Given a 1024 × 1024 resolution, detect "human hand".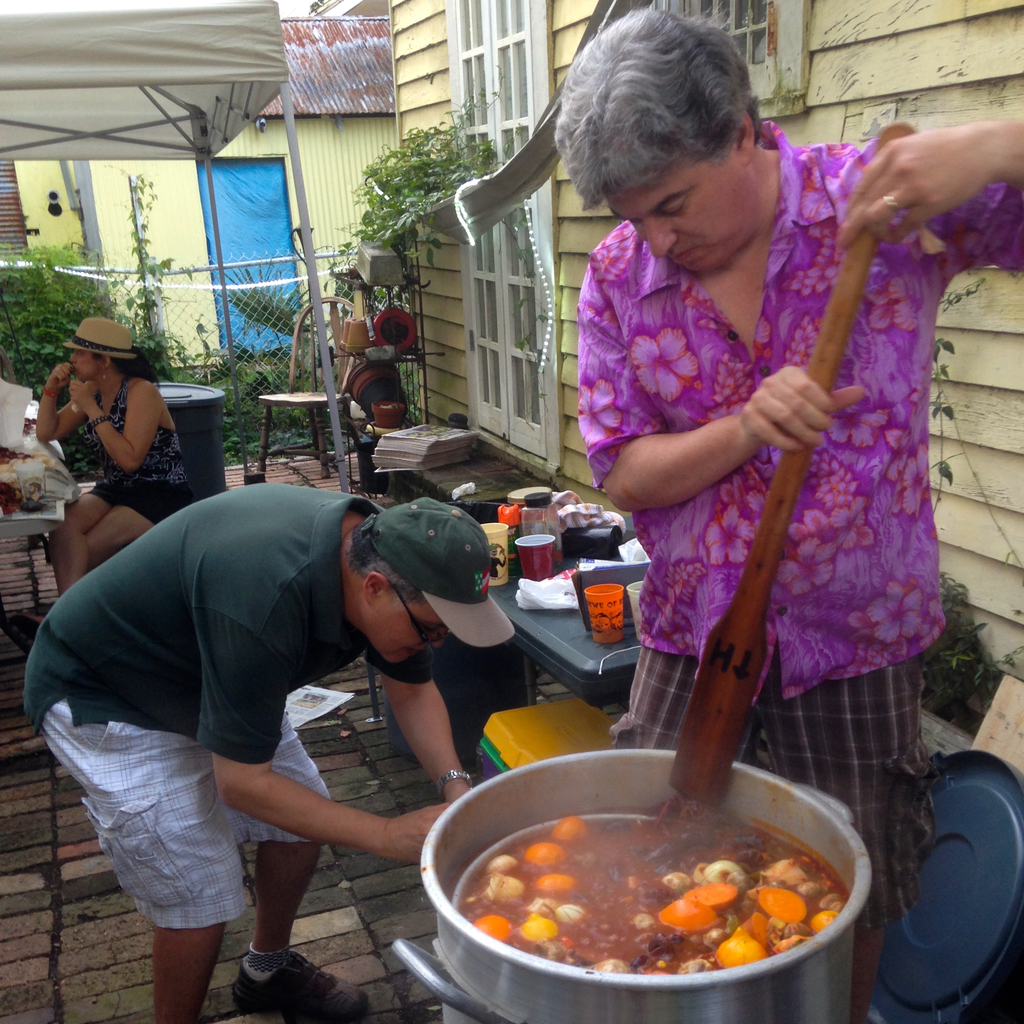
left=47, top=362, right=72, bottom=391.
